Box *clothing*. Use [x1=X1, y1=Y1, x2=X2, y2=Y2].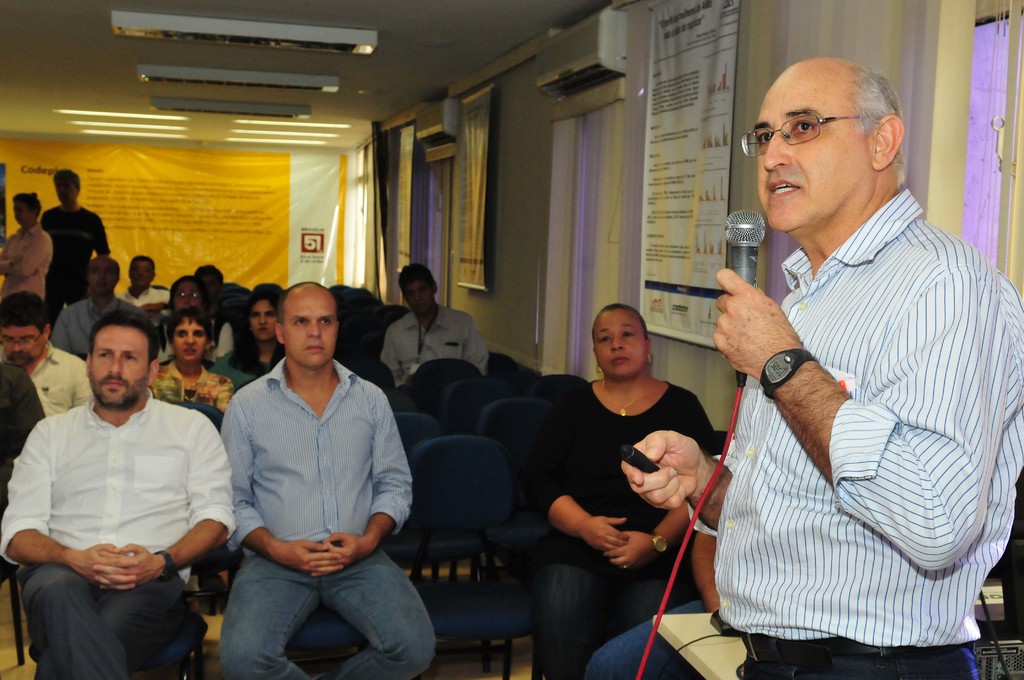
[x1=24, y1=348, x2=98, y2=417].
